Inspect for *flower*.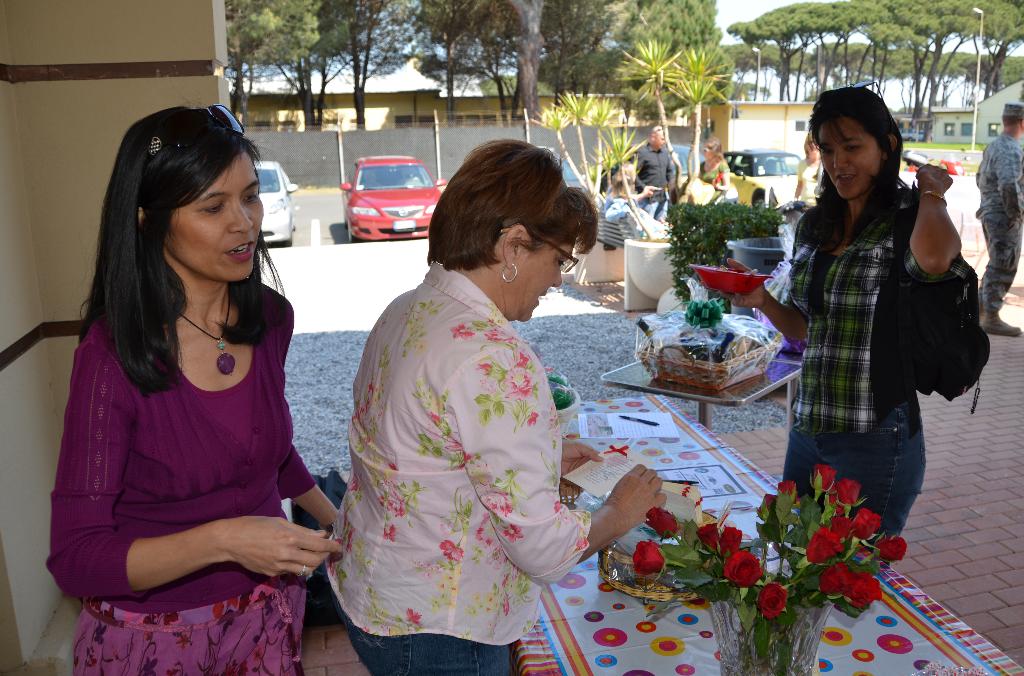
Inspection: 812,461,834,492.
